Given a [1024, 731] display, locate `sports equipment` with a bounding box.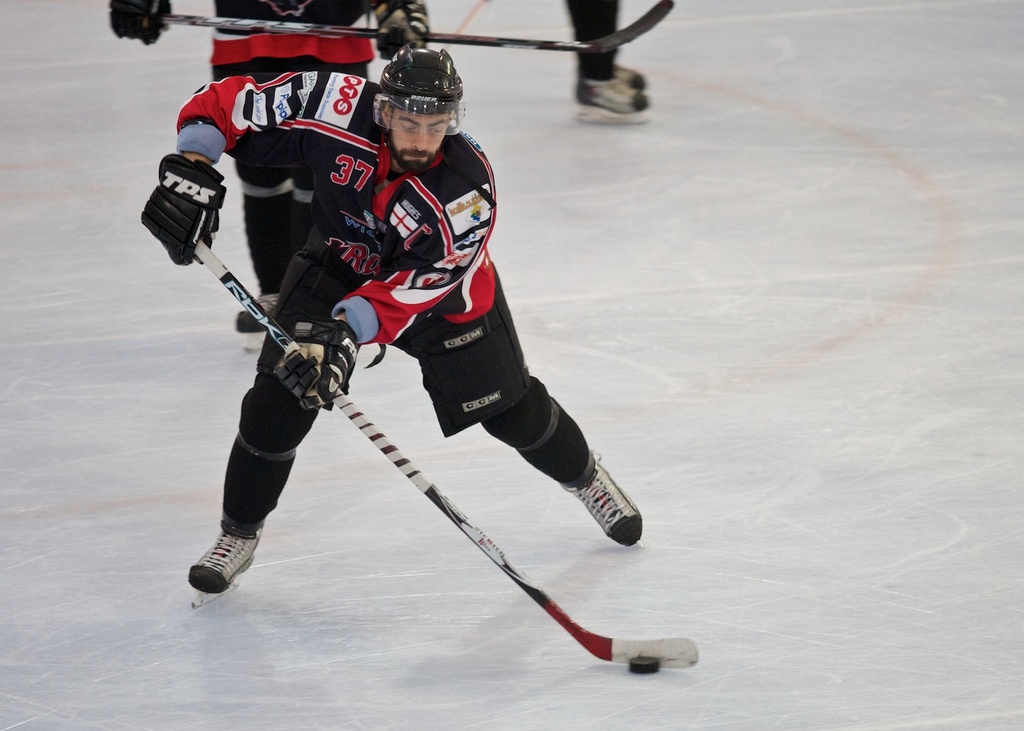
Located: box=[273, 314, 358, 407].
